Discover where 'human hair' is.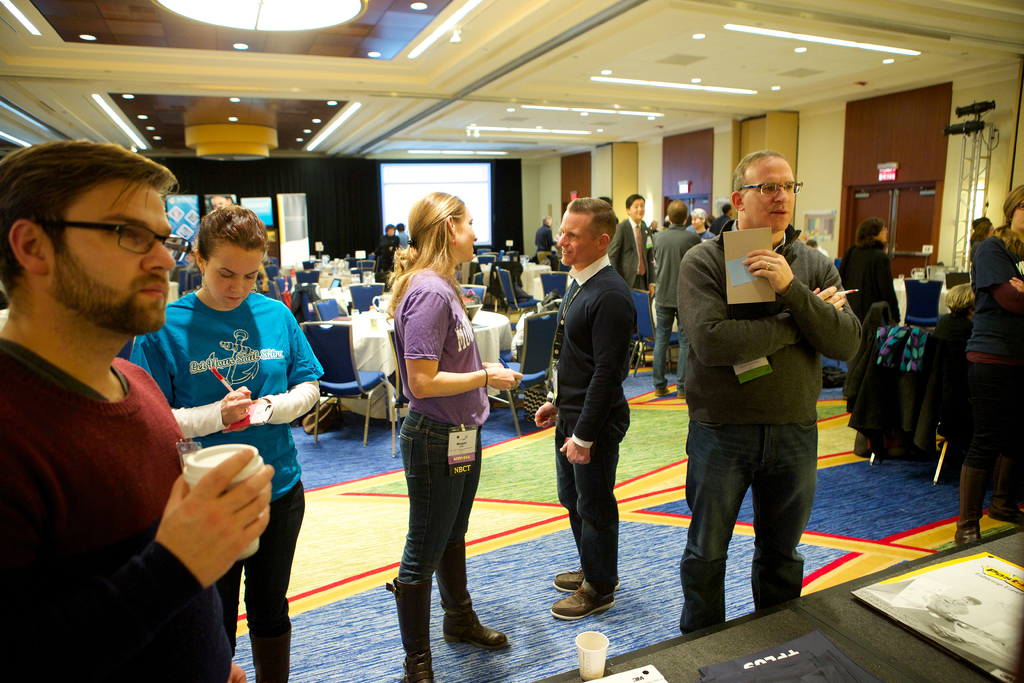
Discovered at [left=403, top=193, right=473, bottom=278].
